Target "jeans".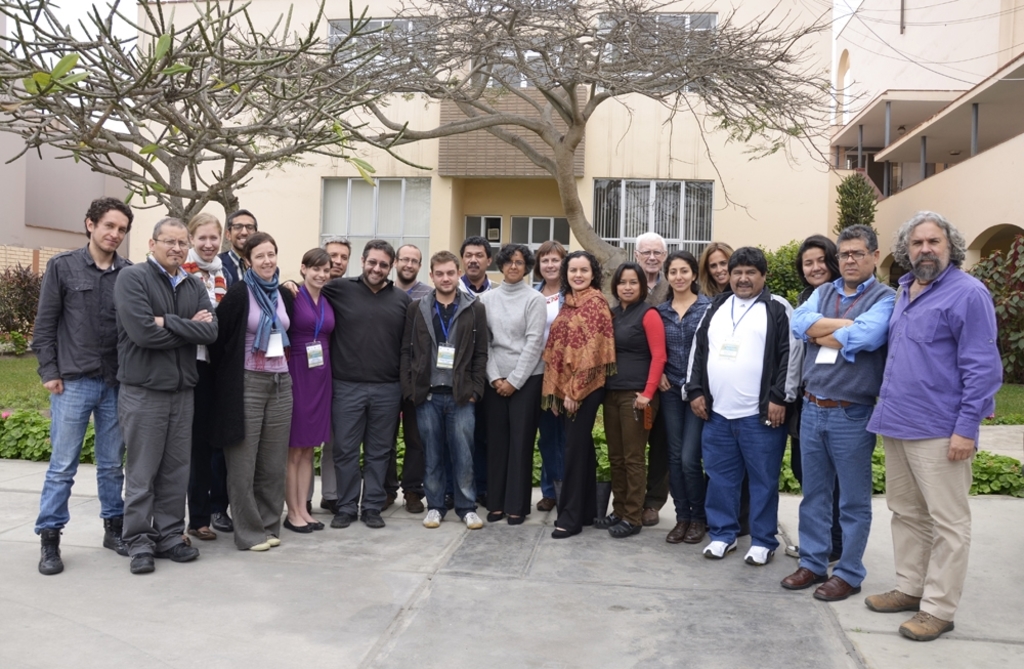
Target region: Rect(792, 396, 877, 592).
